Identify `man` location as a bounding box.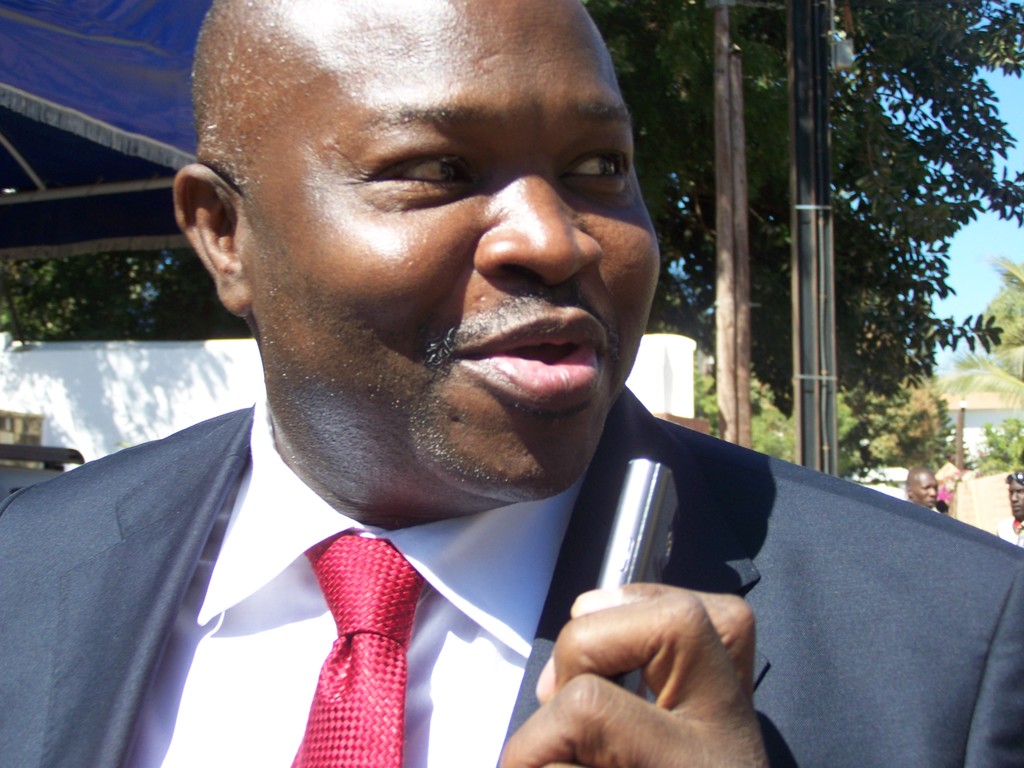
<region>904, 468, 944, 516</region>.
